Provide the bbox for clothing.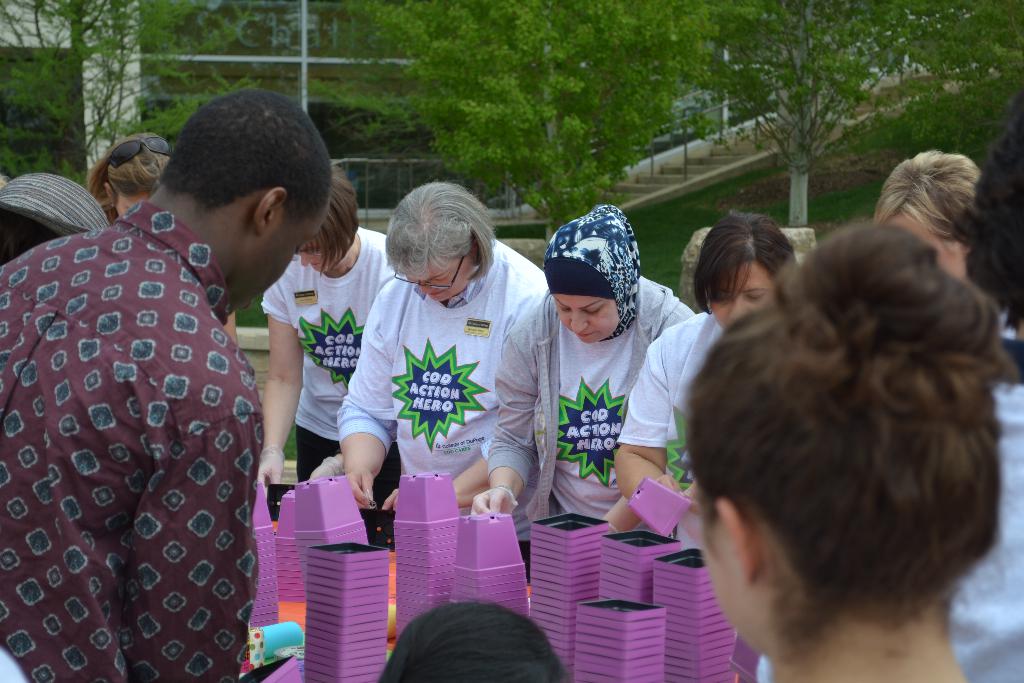
BBox(262, 231, 409, 479).
